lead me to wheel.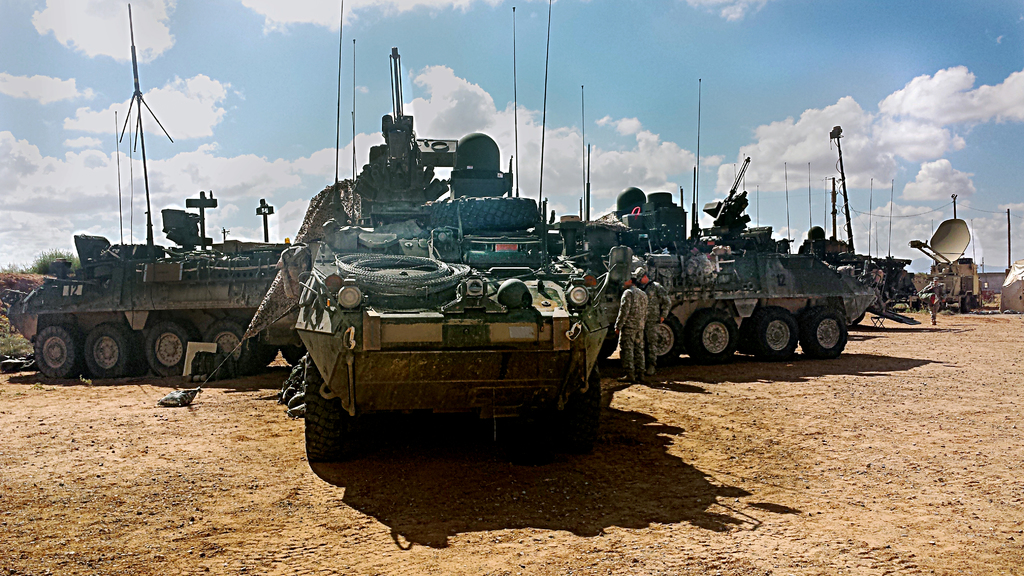
Lead to [left=279, top=340, right=312, bottom=367].
